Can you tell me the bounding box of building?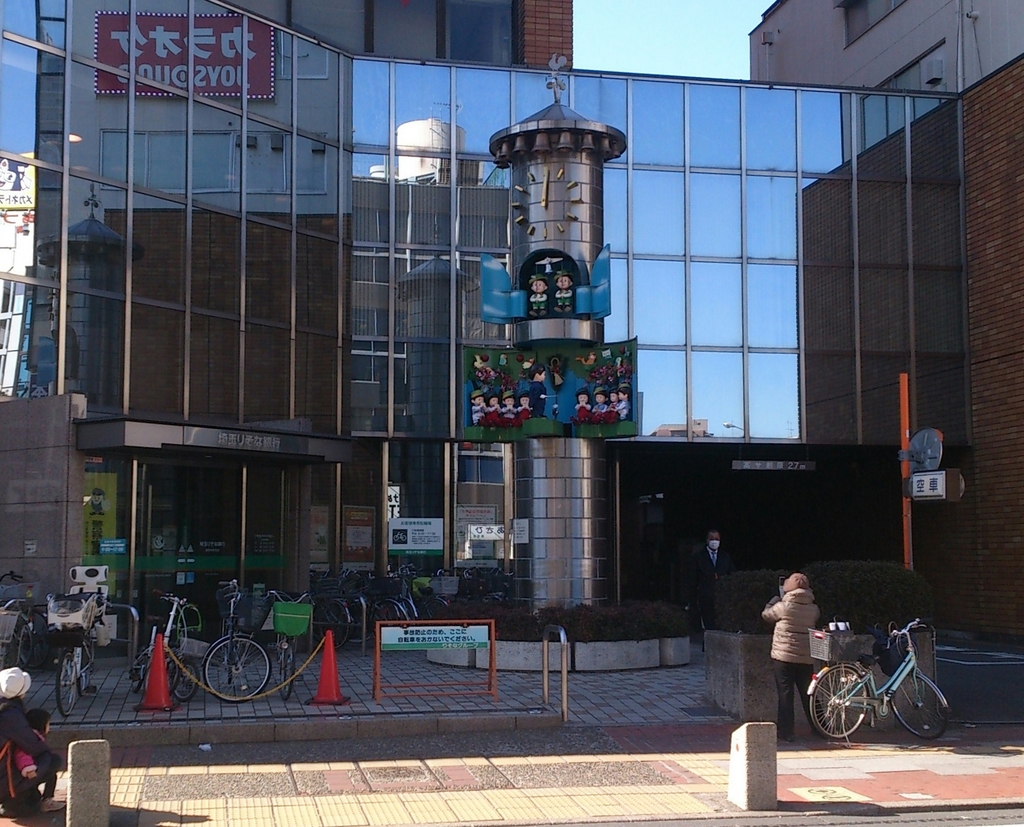
detection(4, 0, 1023, 714).
